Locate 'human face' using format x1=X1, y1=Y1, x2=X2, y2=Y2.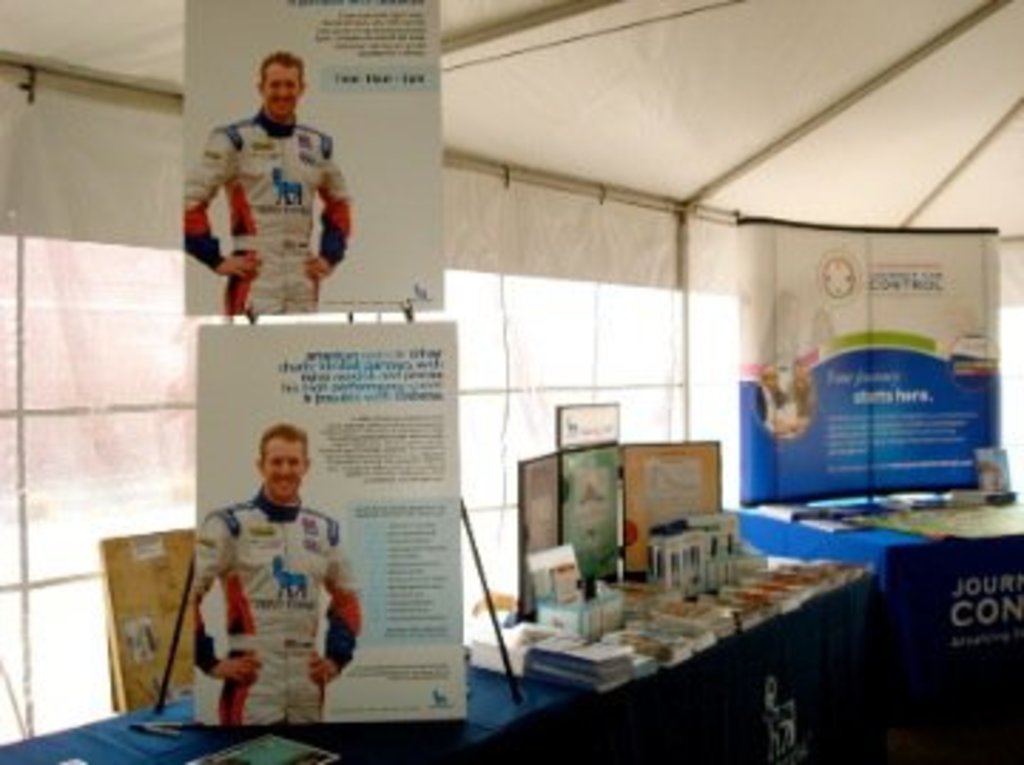
x1=265, y1=438, x2=307, y2=498.
